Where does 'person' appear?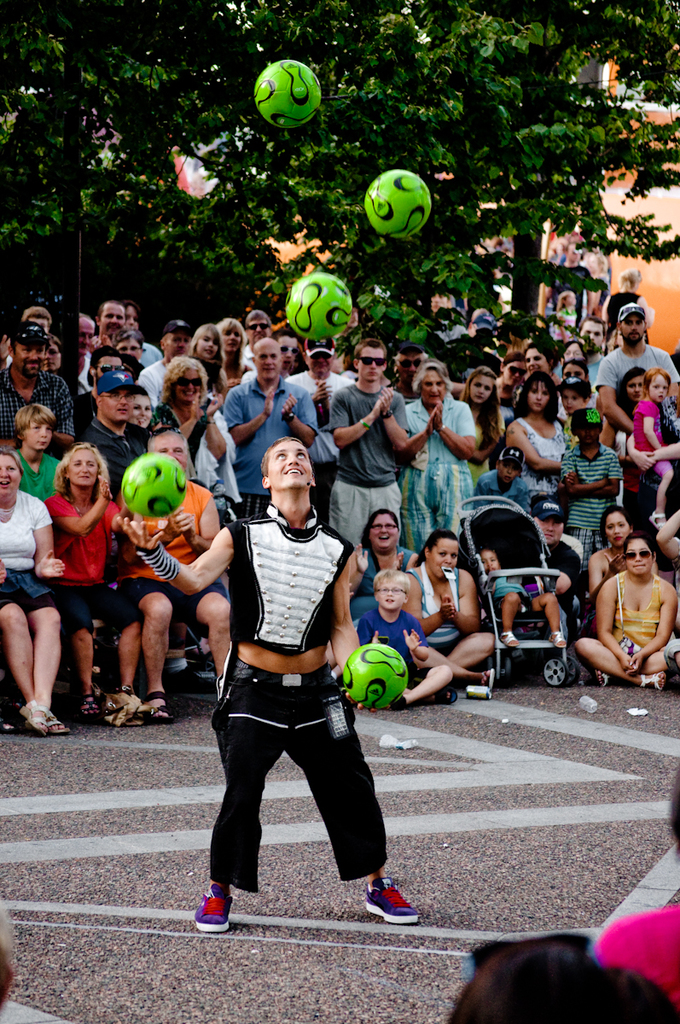
Appears at bbox(0, 901, 15, 1023).
